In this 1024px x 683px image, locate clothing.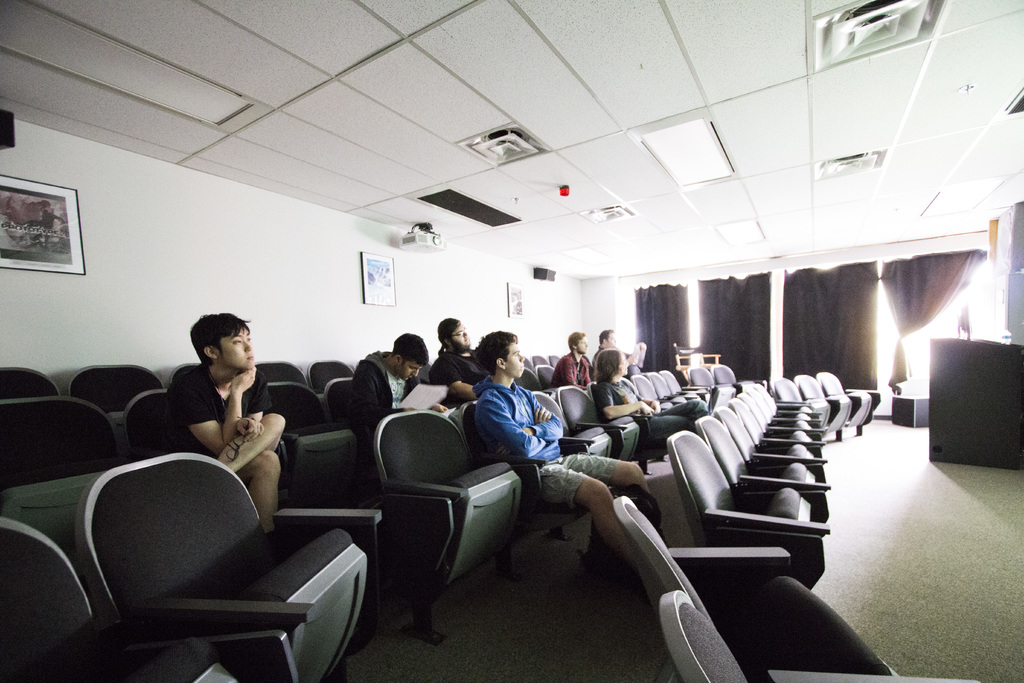
Bounding box: 171:304:285:525.
